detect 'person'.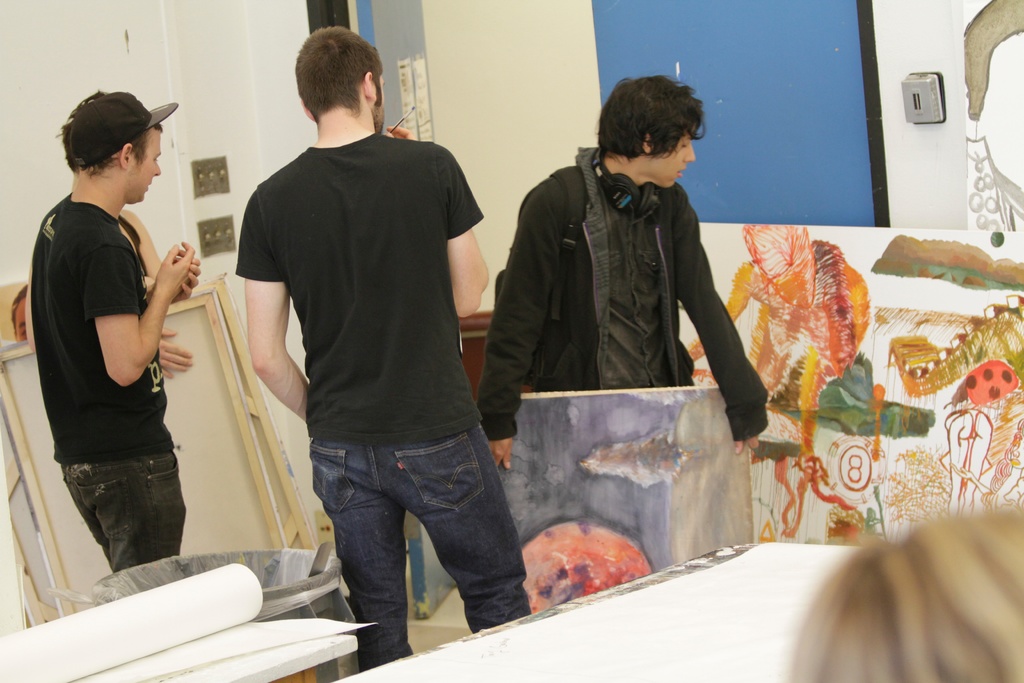
Detected at rect(28, 88, 198, 575).
